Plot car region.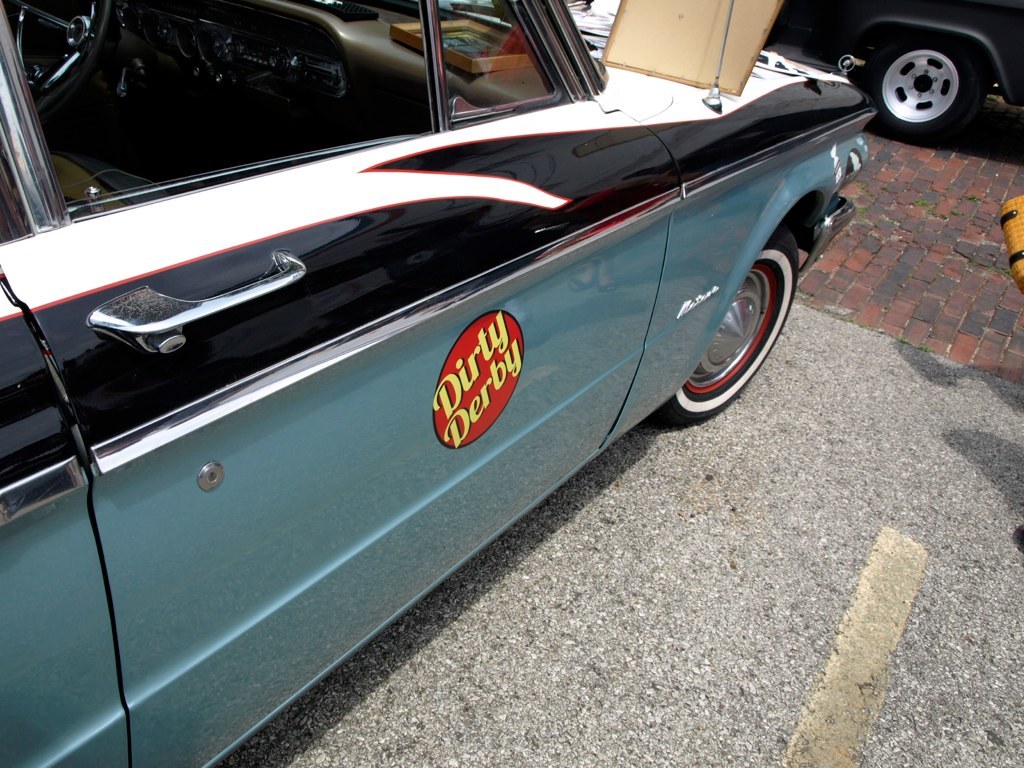
Plotted at 0 0 880 767.
